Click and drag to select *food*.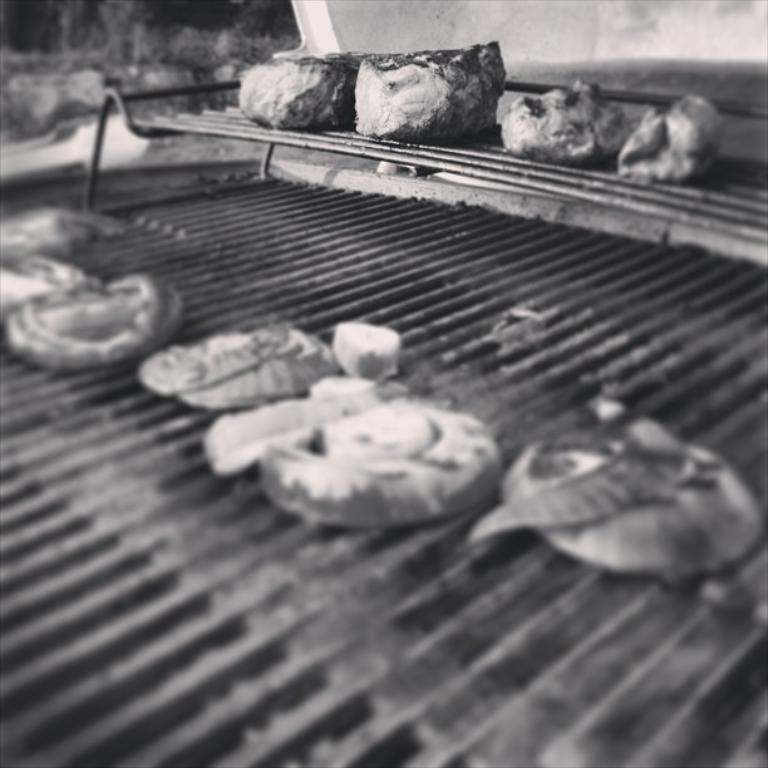
Selection: (x1=0, y1=206, x2=759, y2=581).
